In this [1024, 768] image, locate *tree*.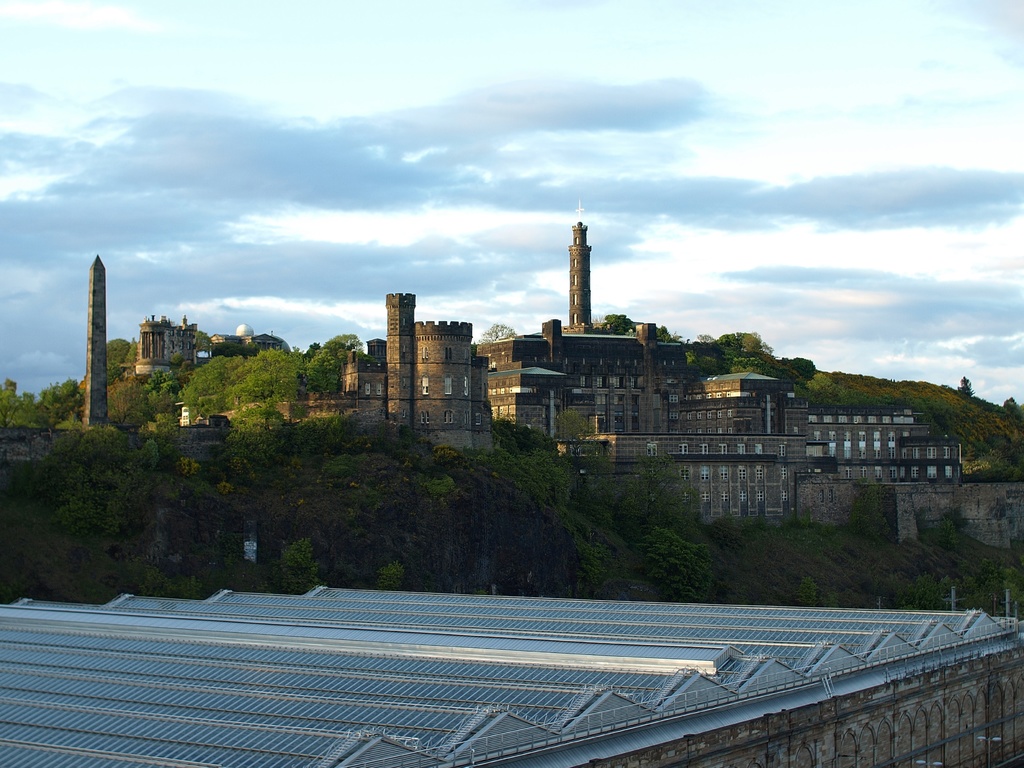
Bounding box: region(553, 411, 595, 455).
